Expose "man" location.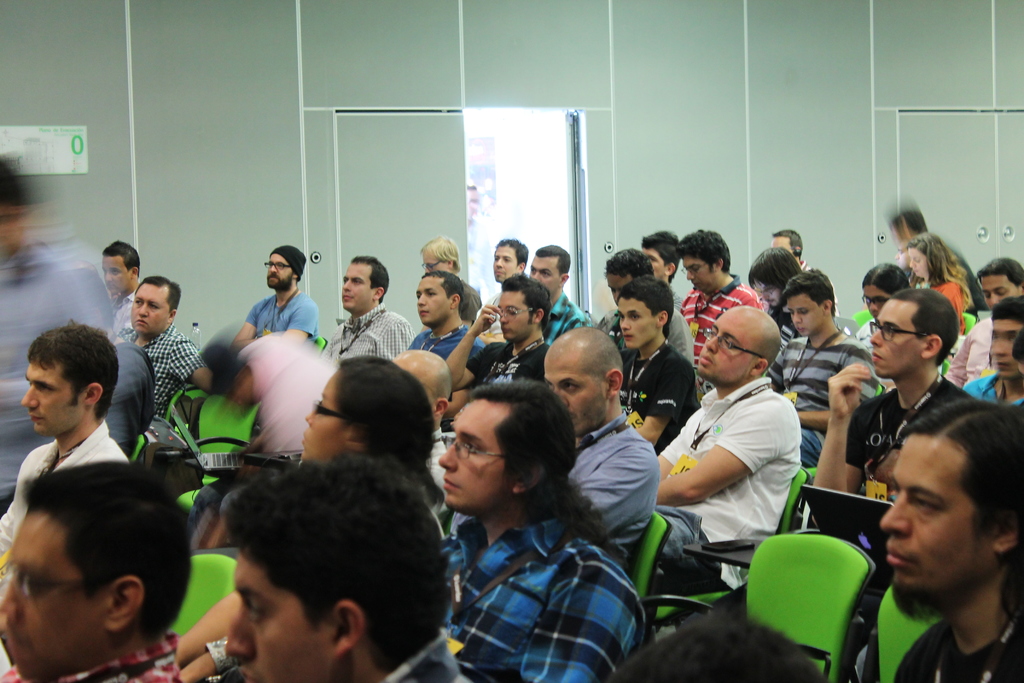
Exposed at [674,224,755,399].
